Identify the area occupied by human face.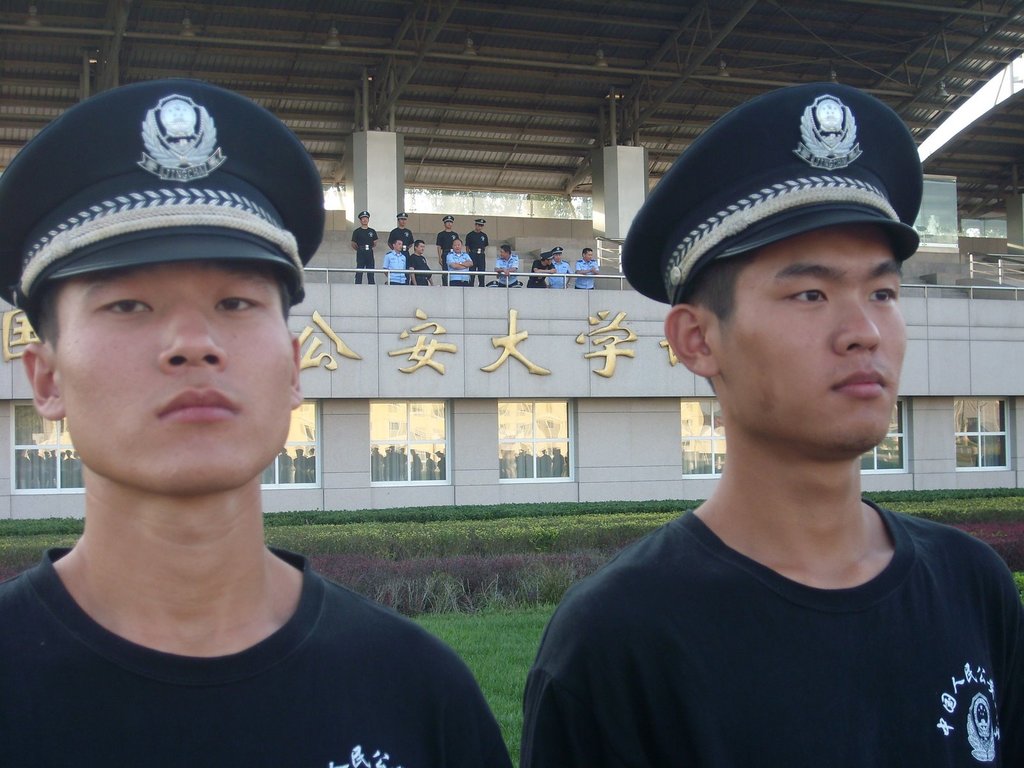
Area: rect(56, 275, 300, 491).
